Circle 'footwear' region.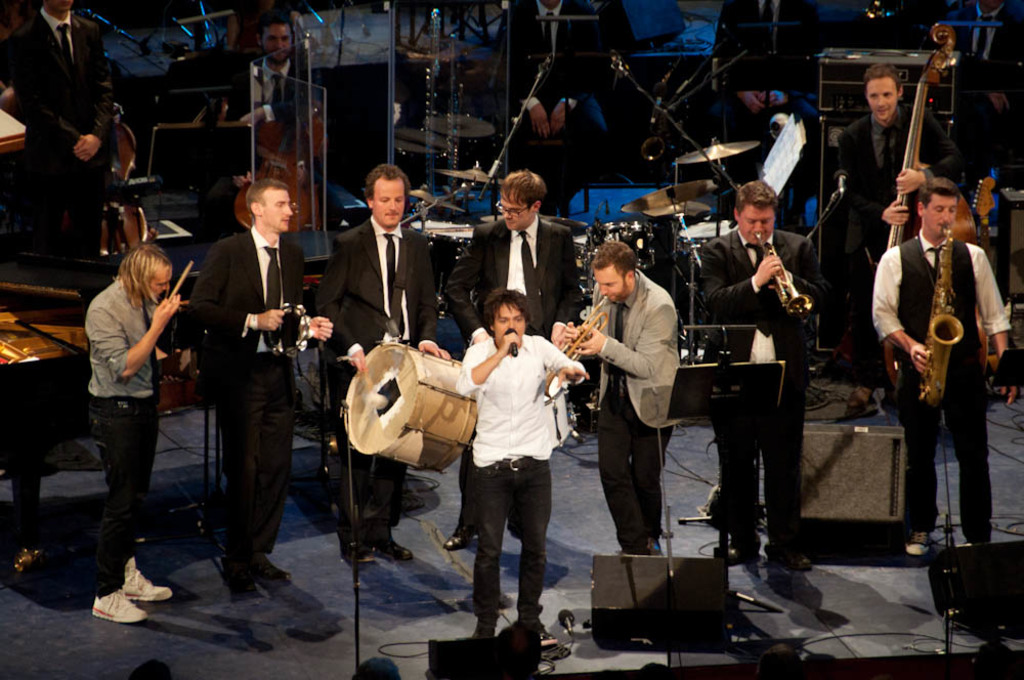
Region: rect(737, 499, 768, 556).
